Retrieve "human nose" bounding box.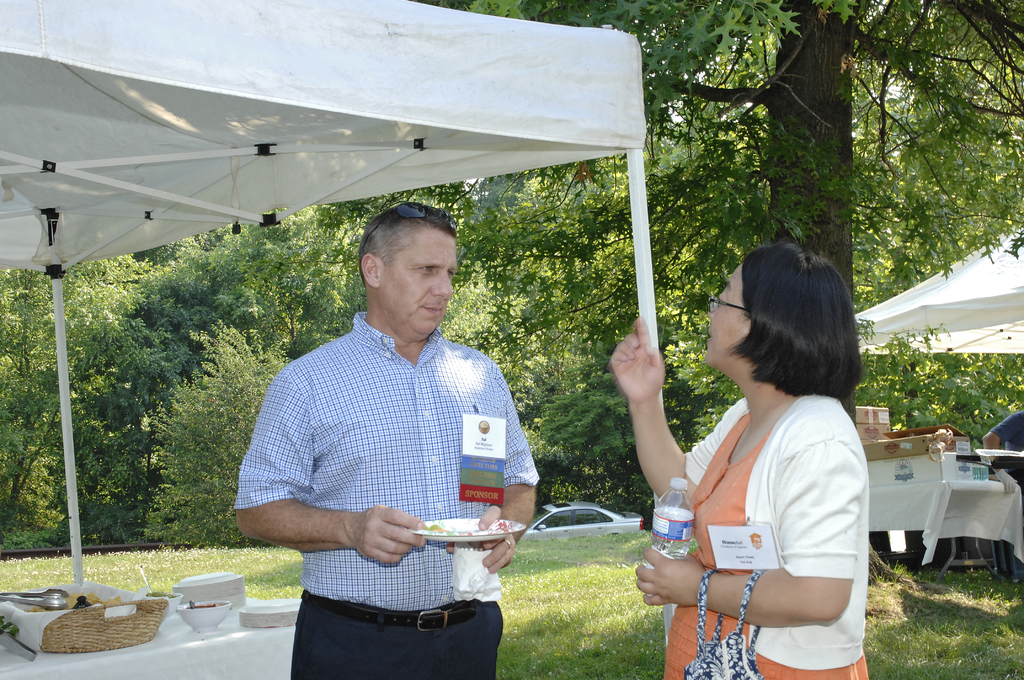
Bounding box: (431, 271, 453, 301).
